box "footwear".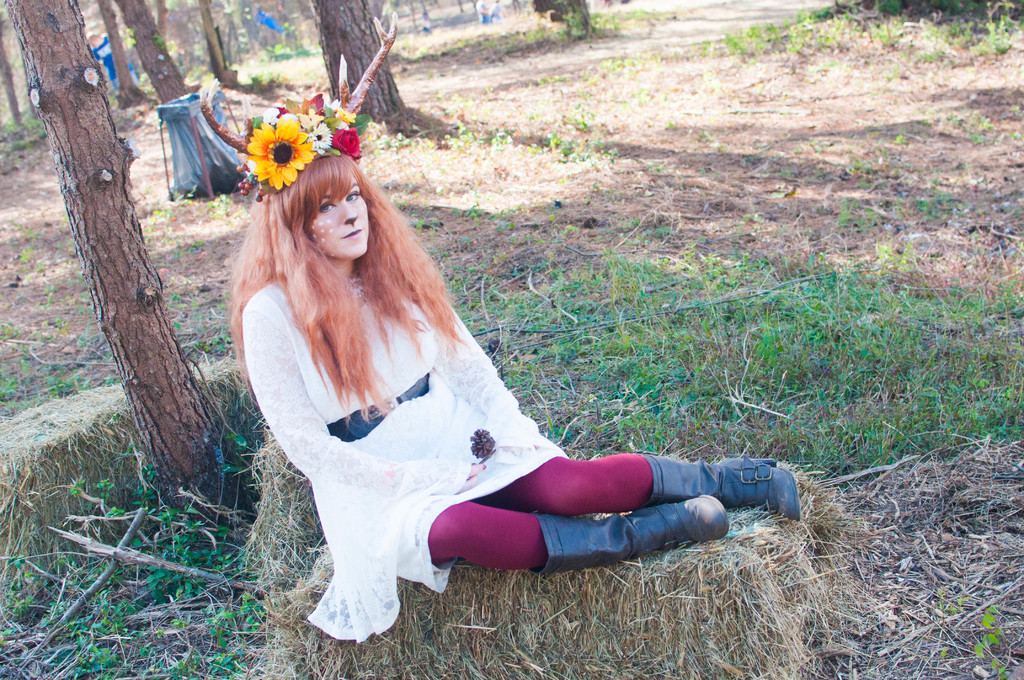
select_region(700, 468, 799, 533).
